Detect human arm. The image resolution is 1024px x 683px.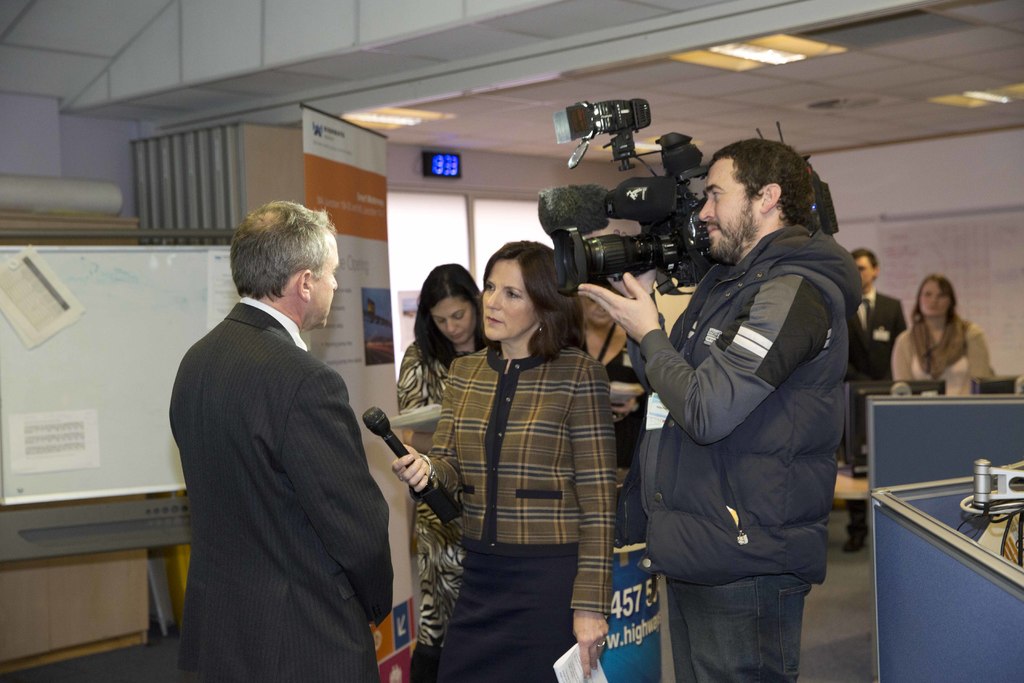
x1=571 y1=360 x2=617 y2=677.
